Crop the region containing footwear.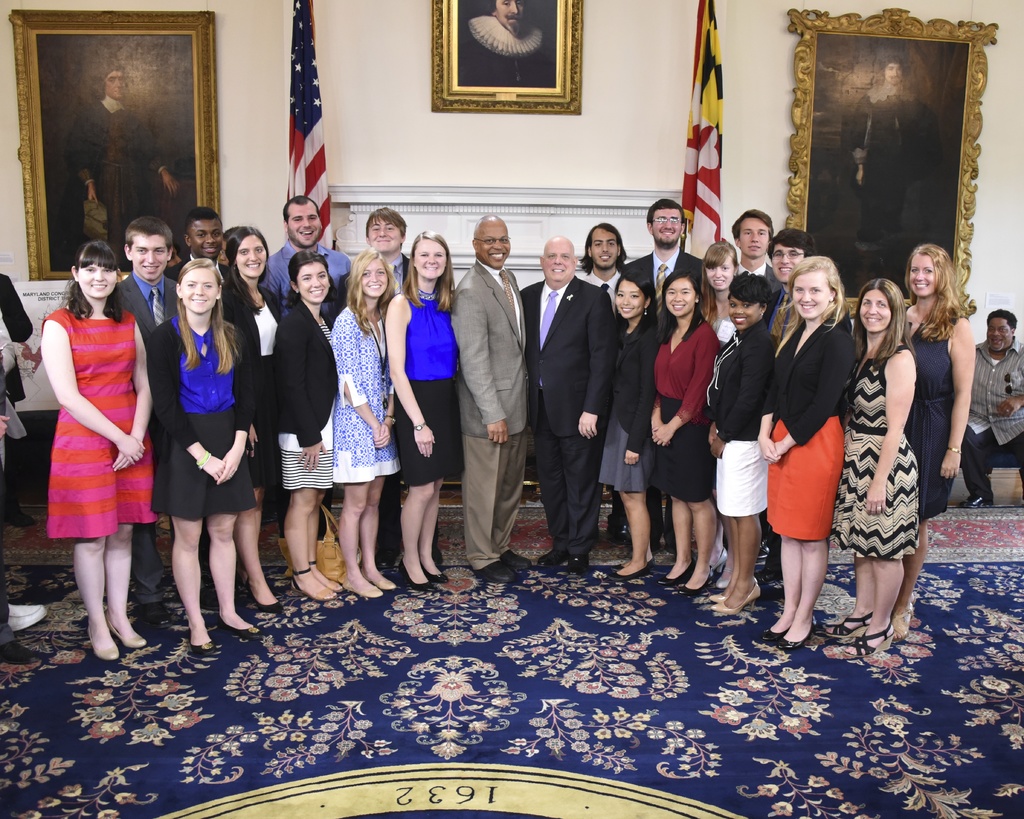
Crop region: l=247, t=574, r=284, b=613.
